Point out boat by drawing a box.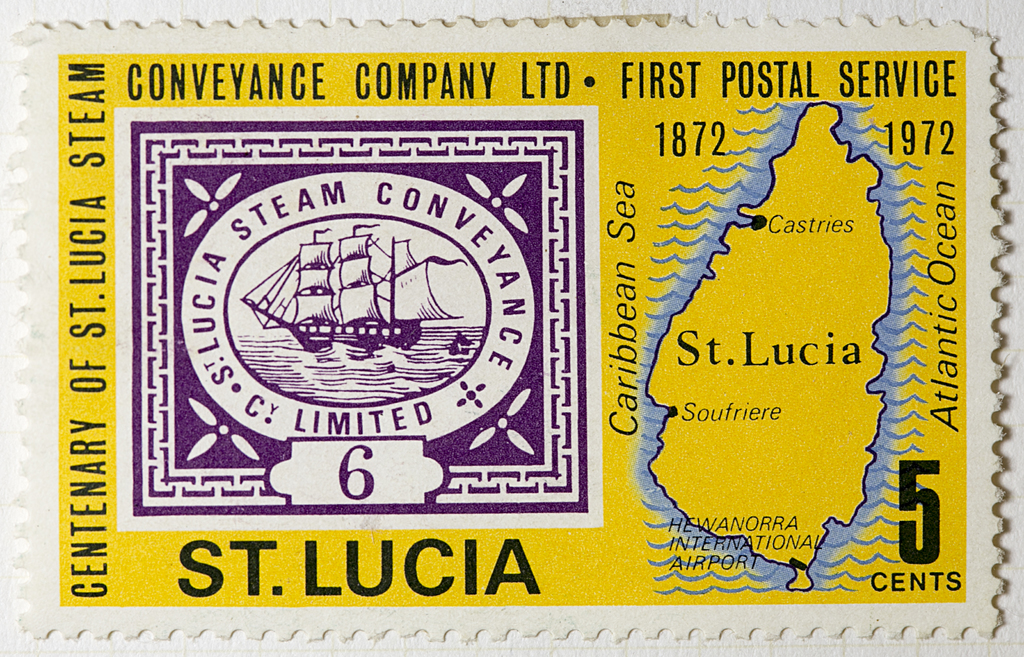
x1=238 y1=220 x2=467 y2=354.
